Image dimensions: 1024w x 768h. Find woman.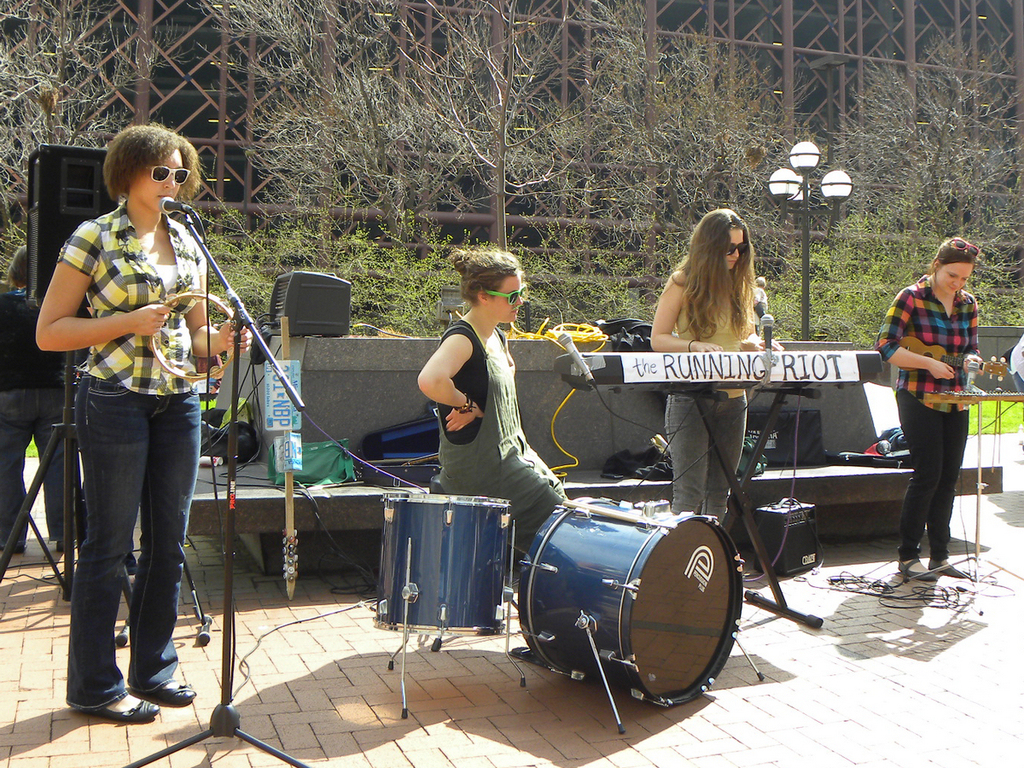
left=870, top=233, right=985, bottom=585.
